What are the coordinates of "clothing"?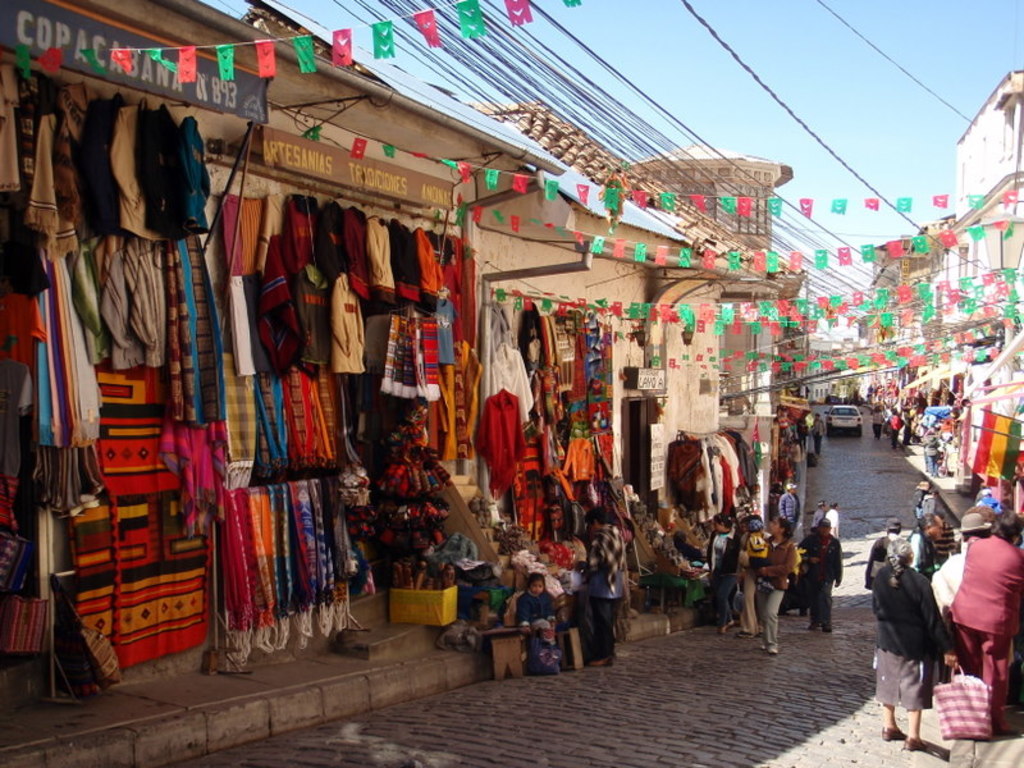
<box>890,415,906,449</box>.
